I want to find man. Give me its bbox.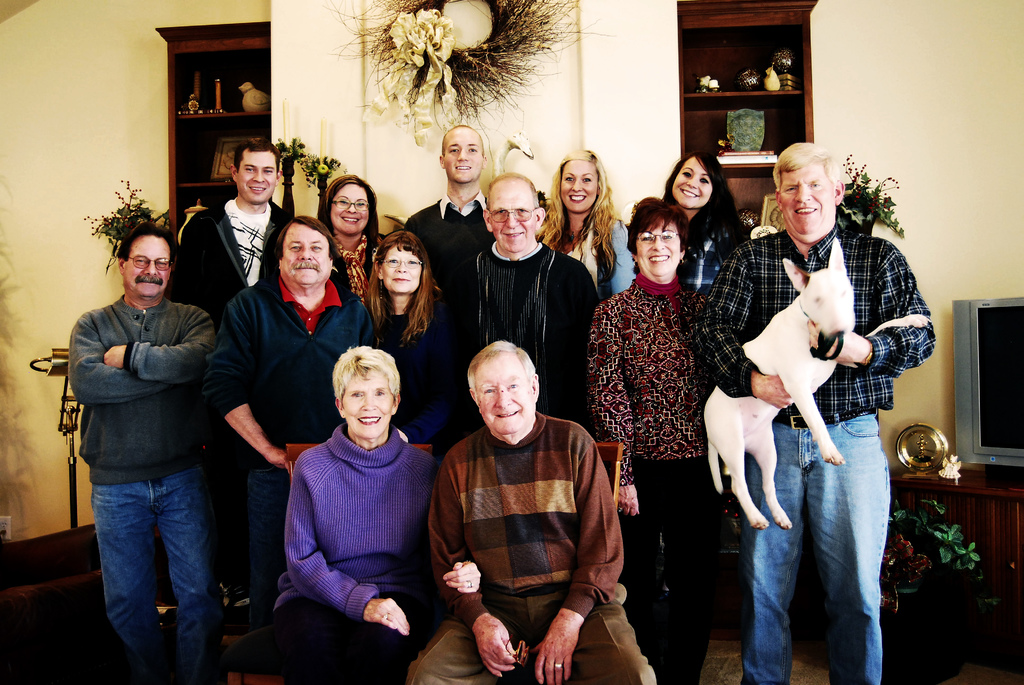
[61, 219, 219, 684].
